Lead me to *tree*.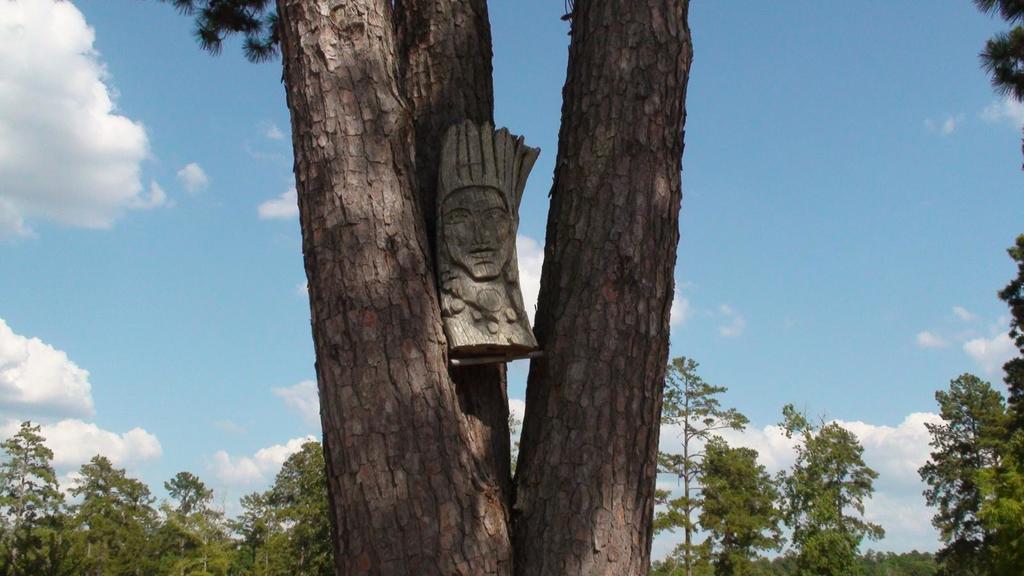
Lead to [701, 394, 921, 575].
